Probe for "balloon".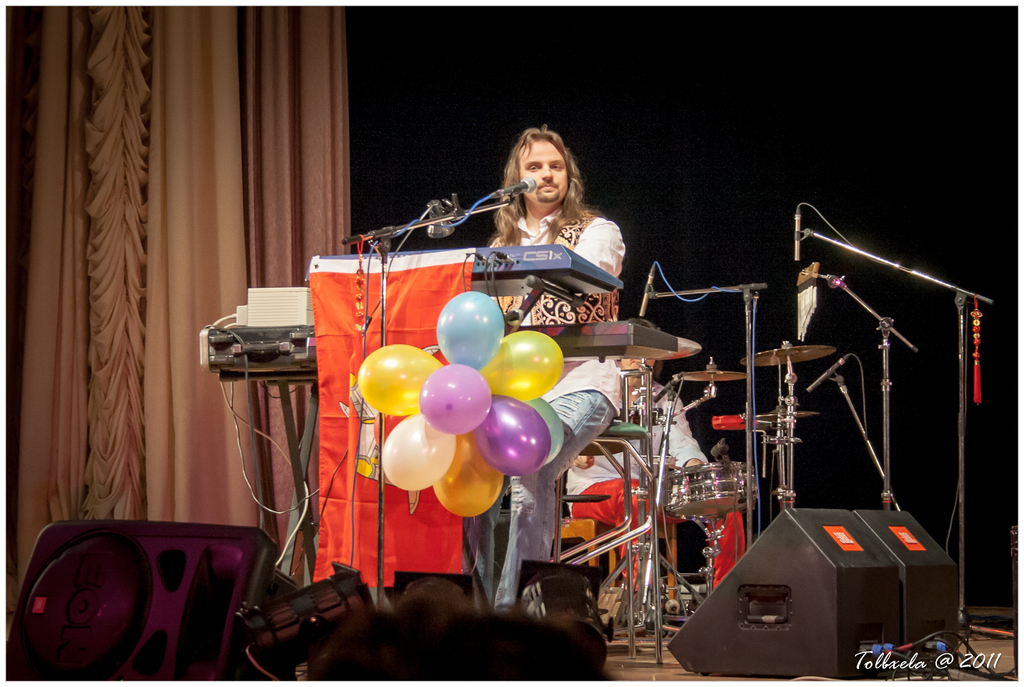
Probe result: bbox=(476, 394, 552, 478).
